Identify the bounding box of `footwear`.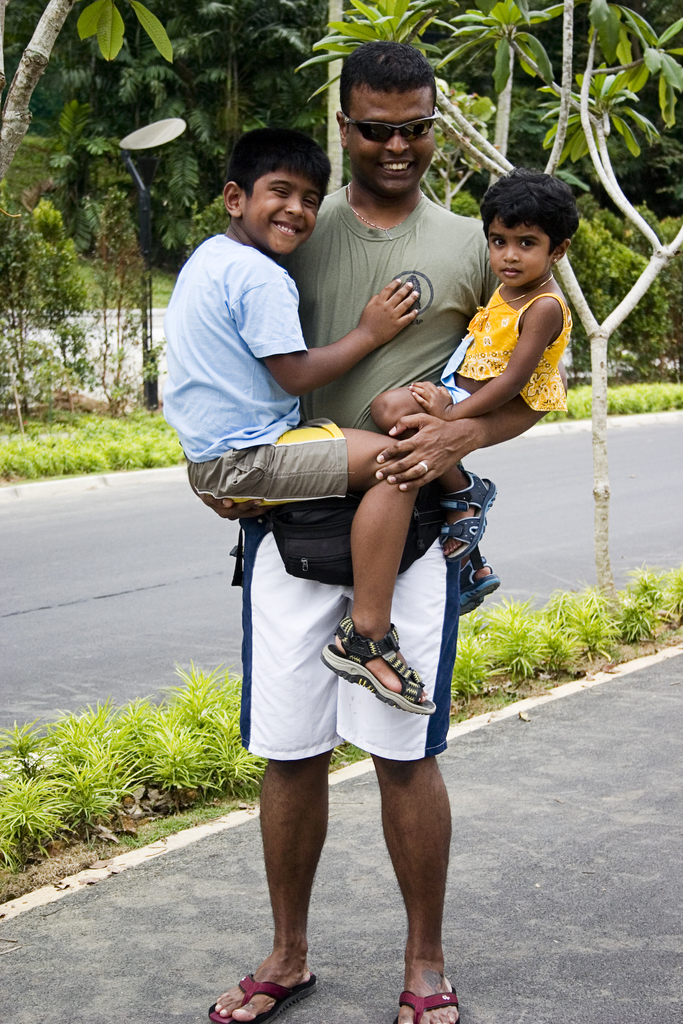
bbox(437, 468, 498, 568).
